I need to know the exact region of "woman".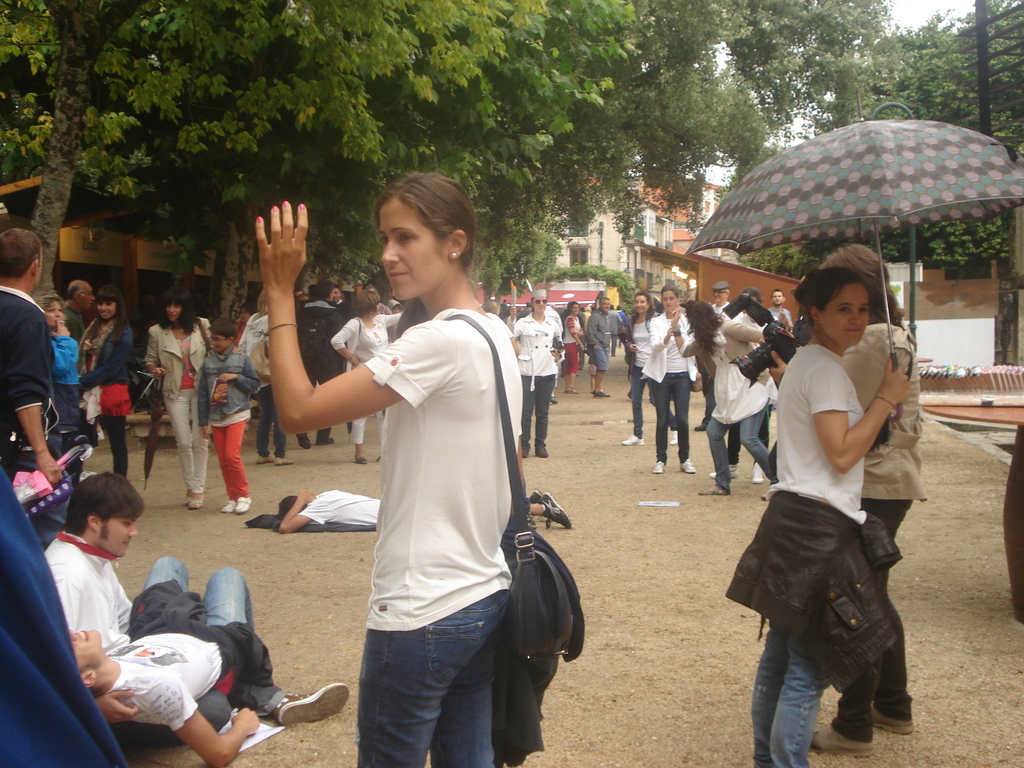
Region: (left=805, top=237, right=931, bottom=759).
